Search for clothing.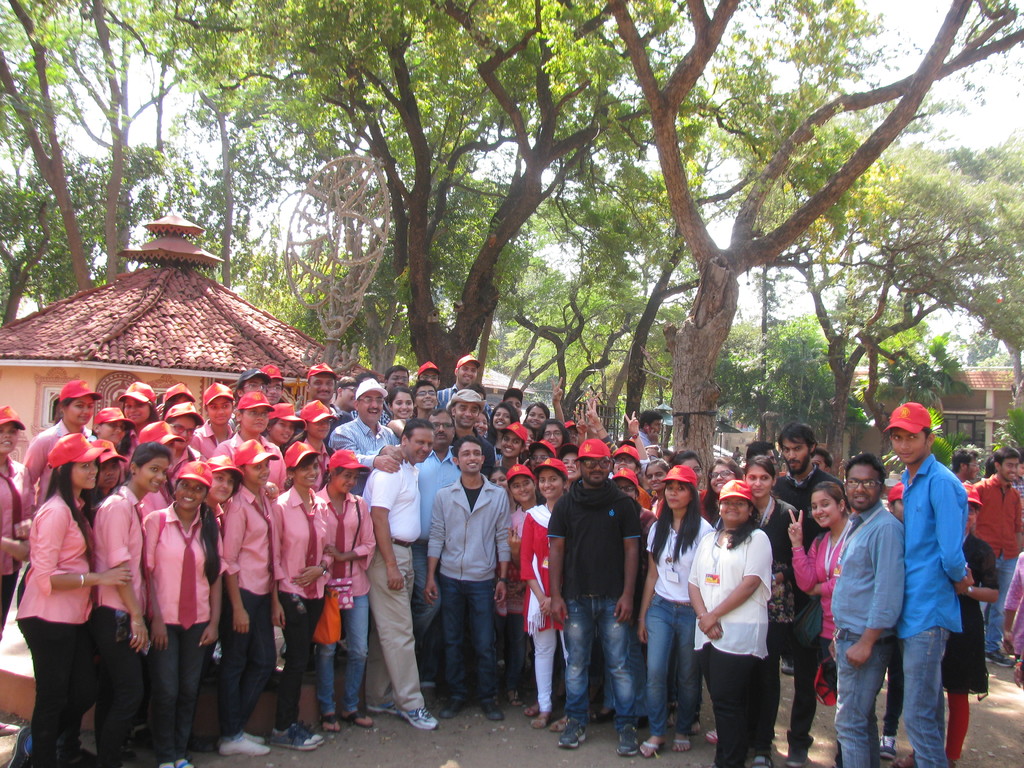
Found at bbox=(0, 378, 1023, 760).
